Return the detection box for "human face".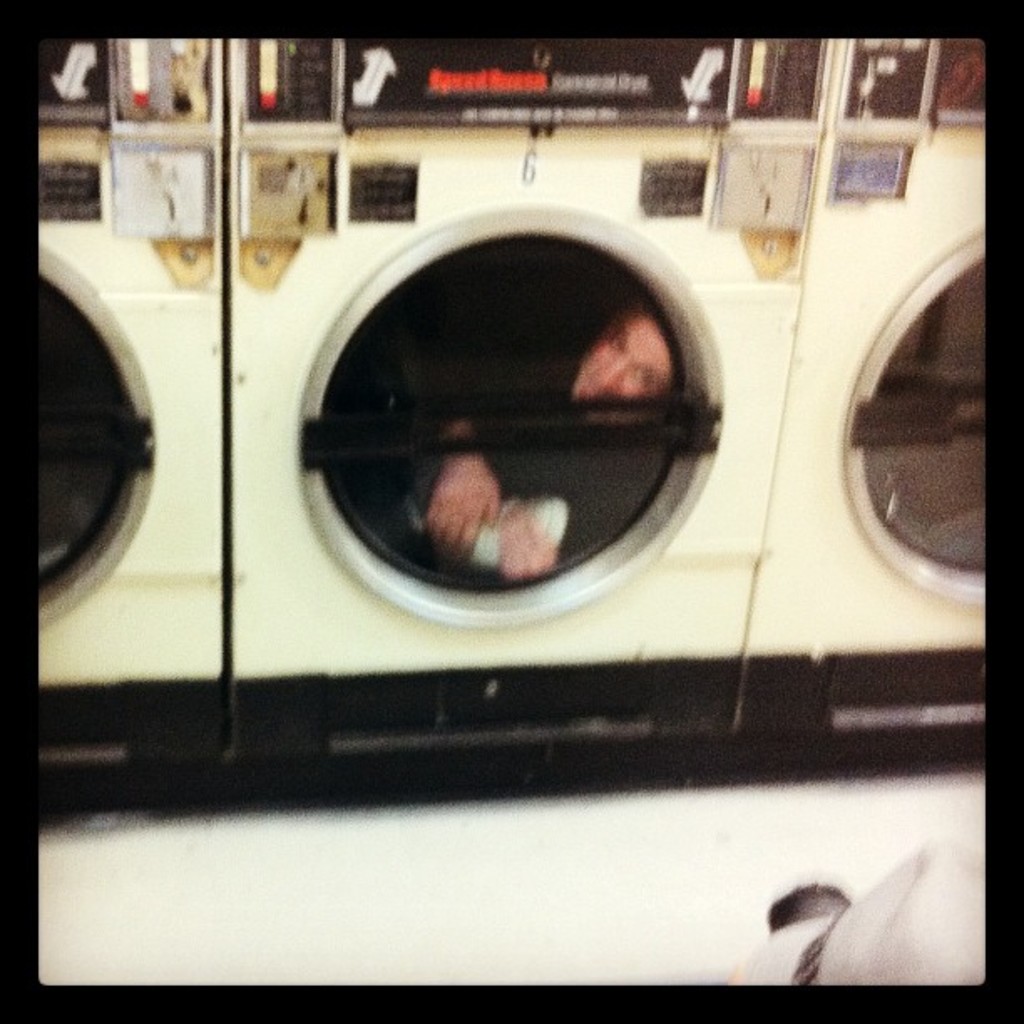
[569, 311, 678, 402].
